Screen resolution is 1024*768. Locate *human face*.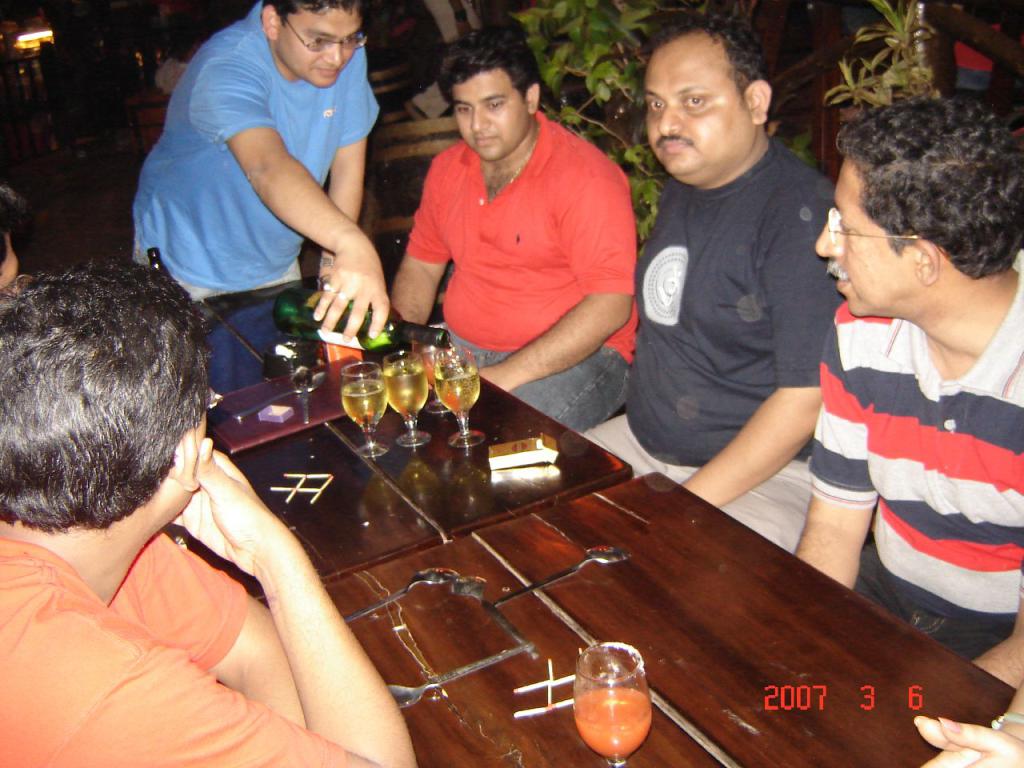
l=449, t=66, r=530, b=160.
